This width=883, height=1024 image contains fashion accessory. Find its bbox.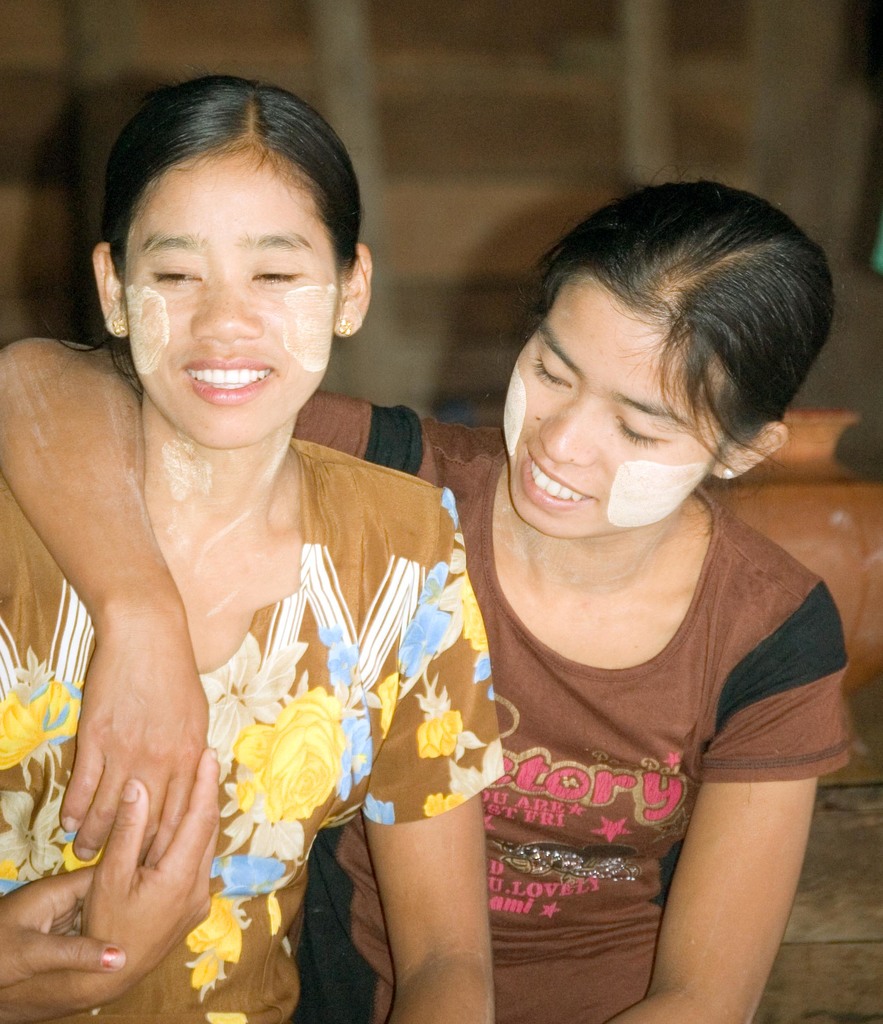
112,316,131,333.
